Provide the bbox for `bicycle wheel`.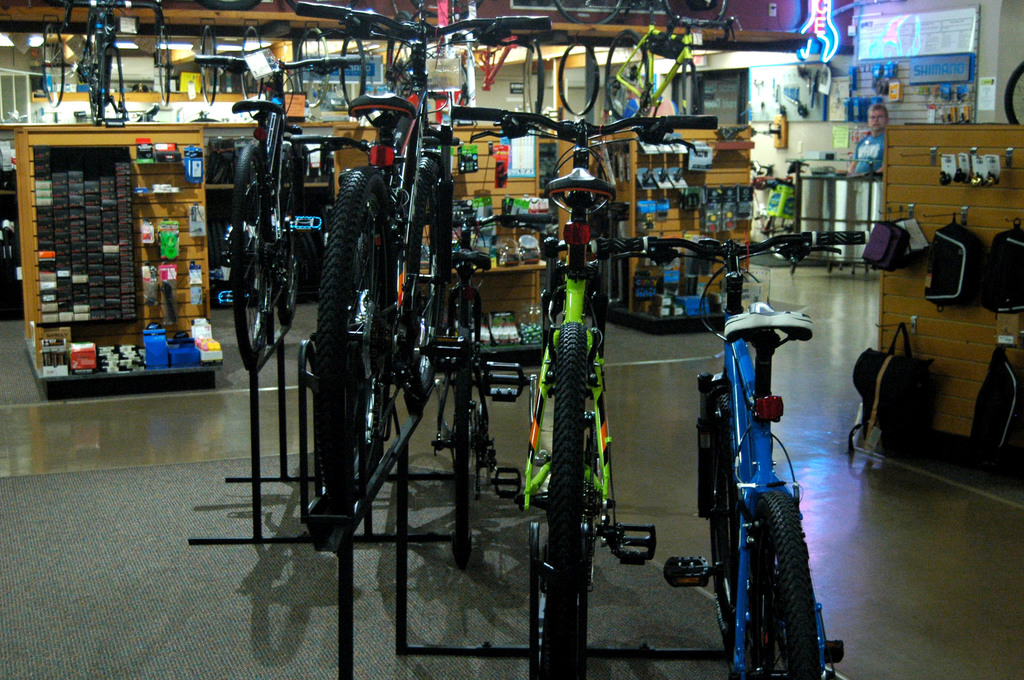
[x1=528, y1=318, x2=588, y2=679].
